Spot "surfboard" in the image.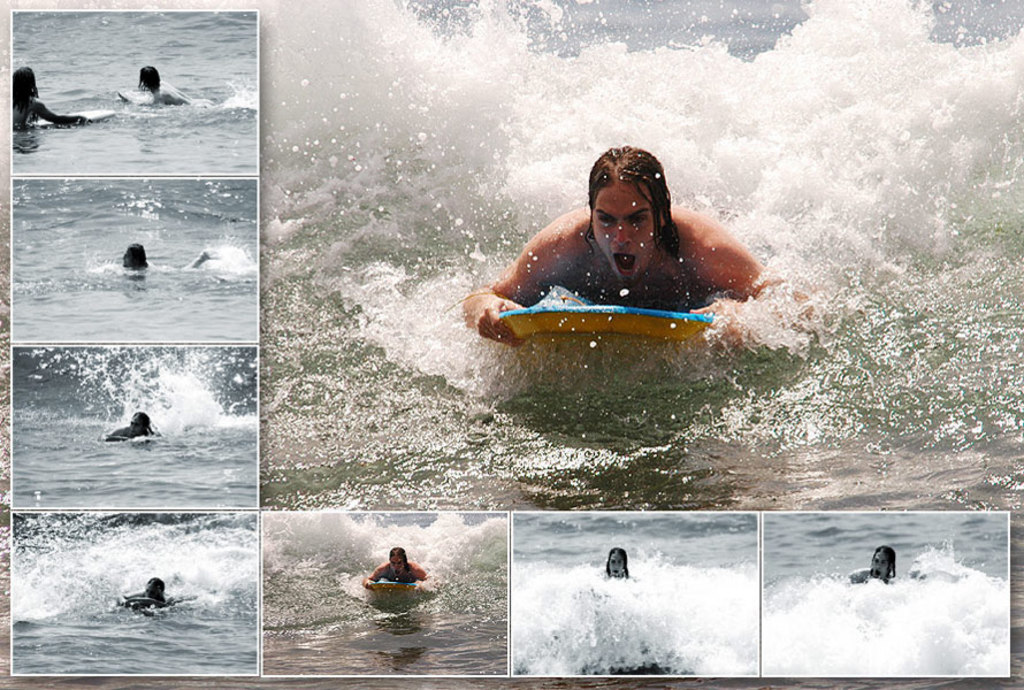
"surfboard" found at {"x1": 123, "y1": 596, "x2": 168, "y2": 614}.
